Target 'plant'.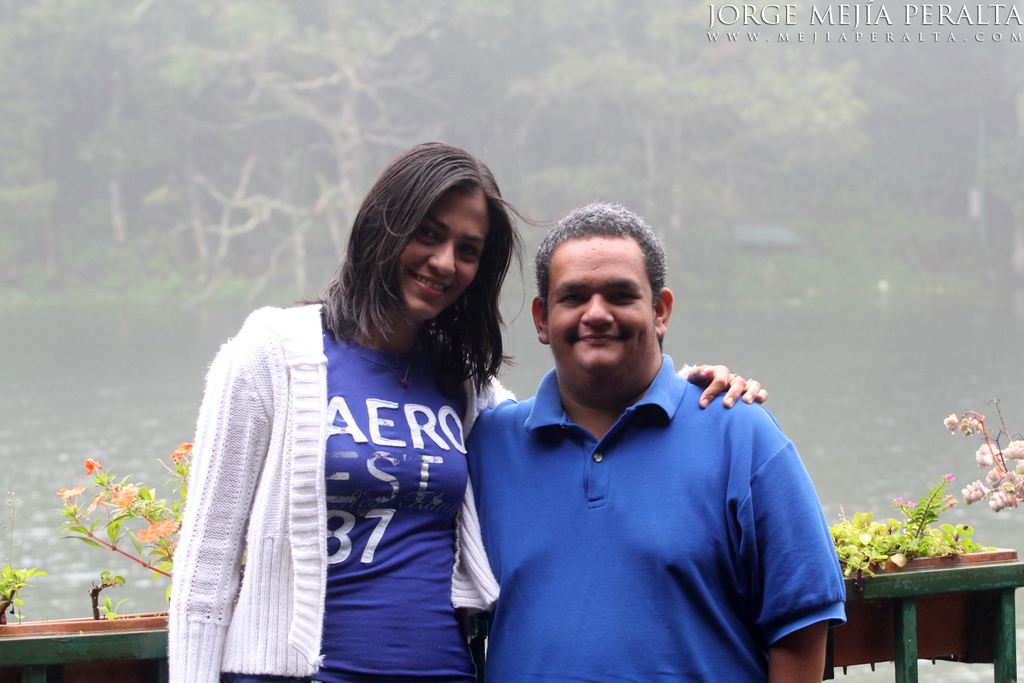
Target region: locate(97, 596, 124, 621).
